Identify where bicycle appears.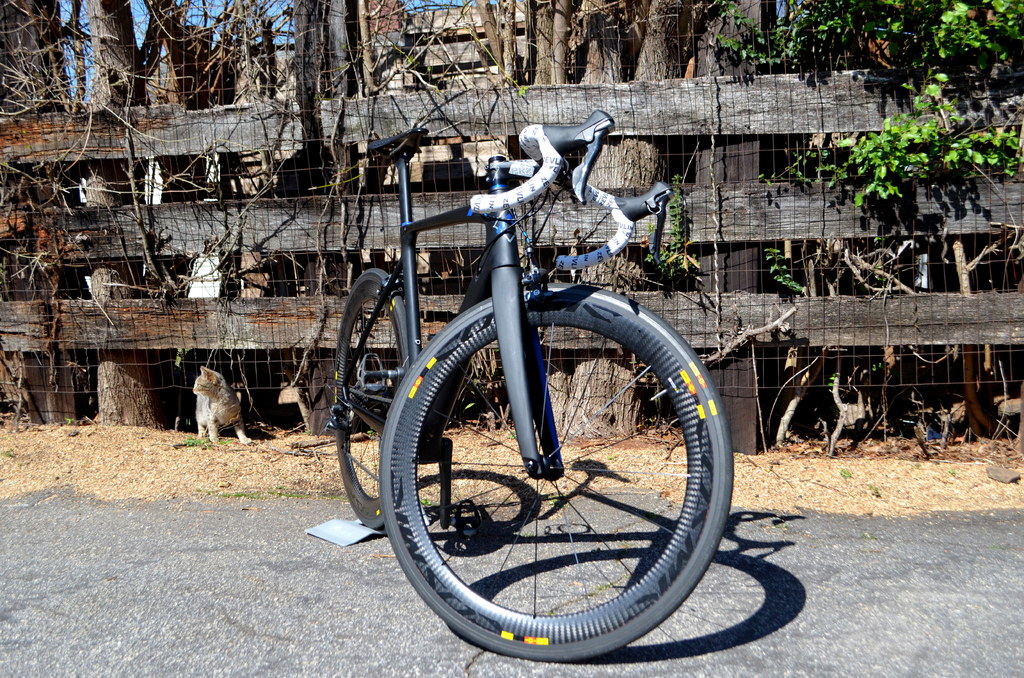
Appears at [269, 81, 799, 667].
